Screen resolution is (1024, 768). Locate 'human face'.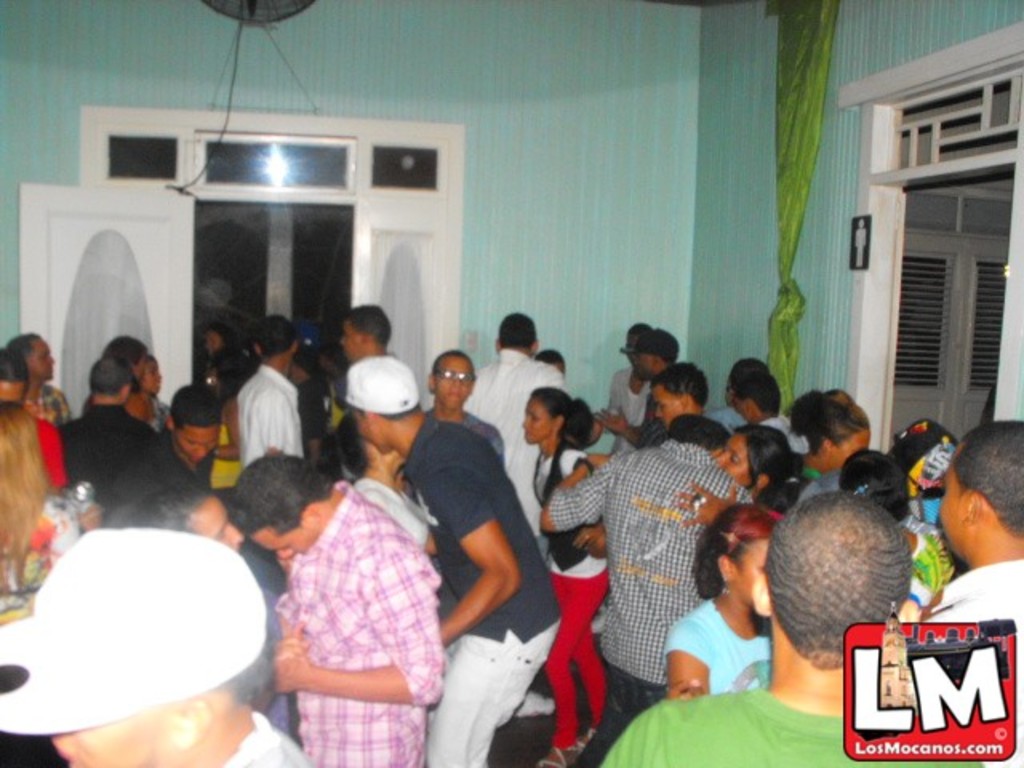
bbox(254, 525, 315, 558).
